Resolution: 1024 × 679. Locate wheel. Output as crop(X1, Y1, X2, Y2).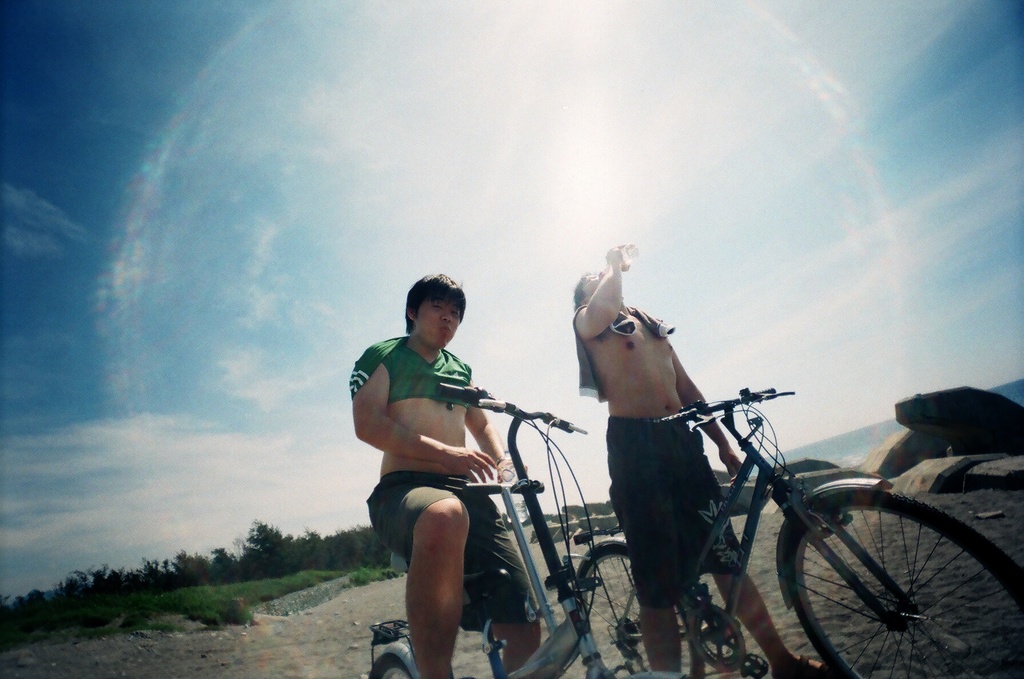
crop(564, 538, 707, 678).
